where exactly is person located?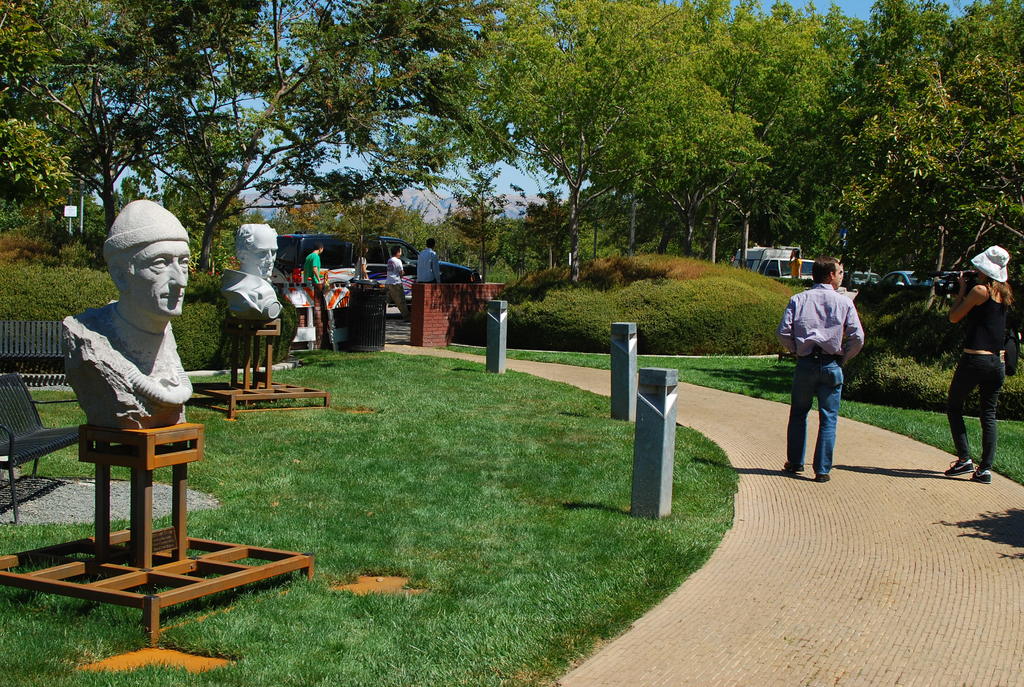
Its bounding box is region(417, 242, 438, 281).
